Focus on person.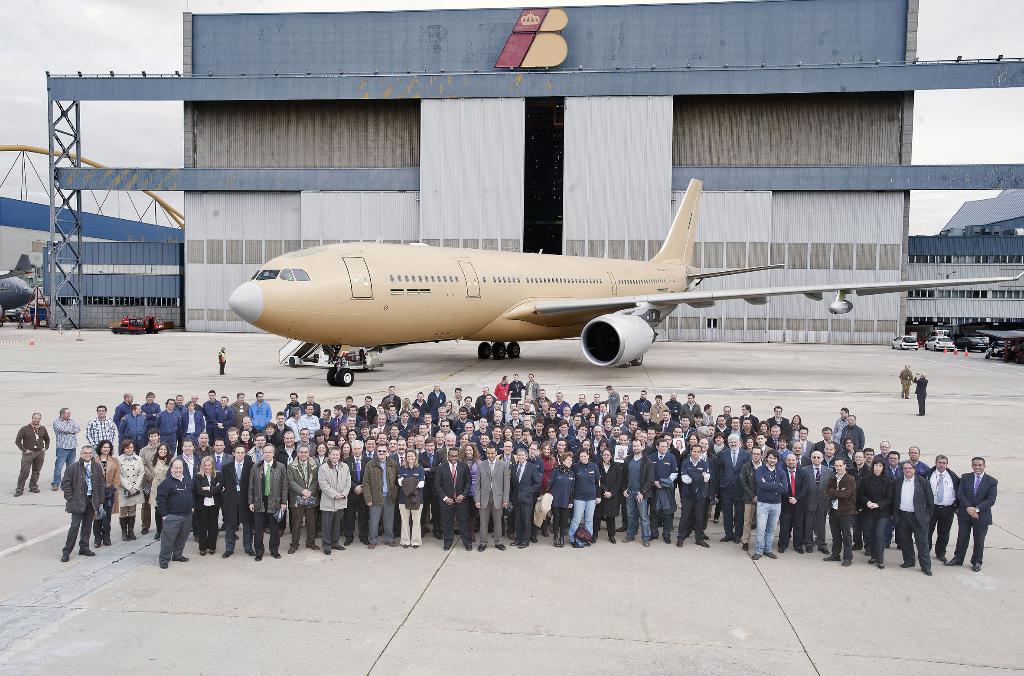
Focused at <box>802,450,833,552</box>.
